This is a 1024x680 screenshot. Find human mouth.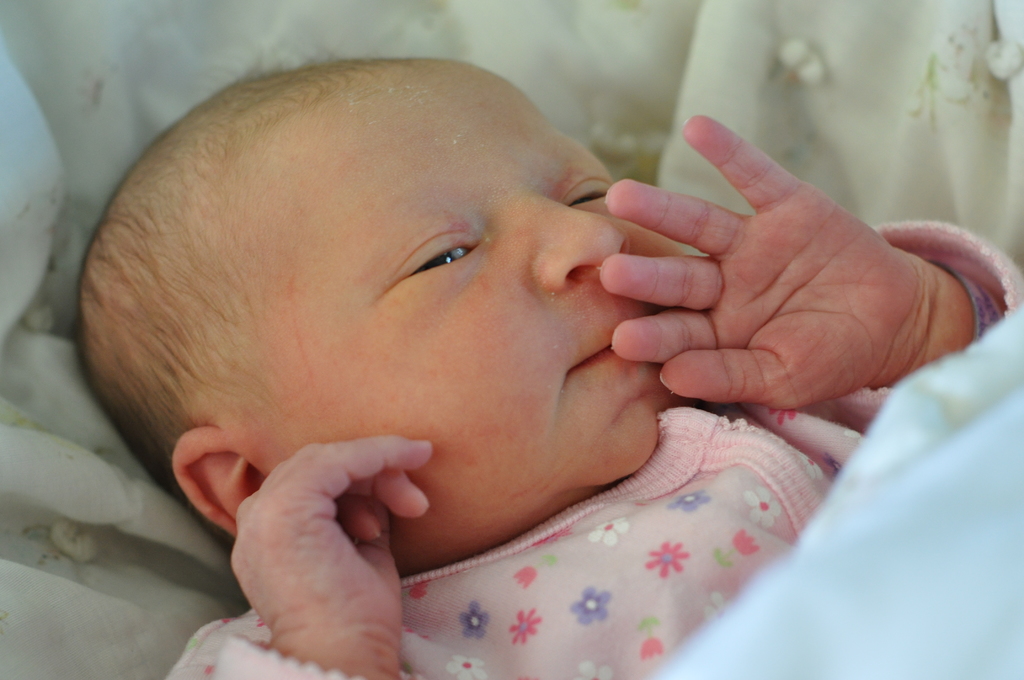
Bounding box: left=554, top=317, right=646, bottom=375.
